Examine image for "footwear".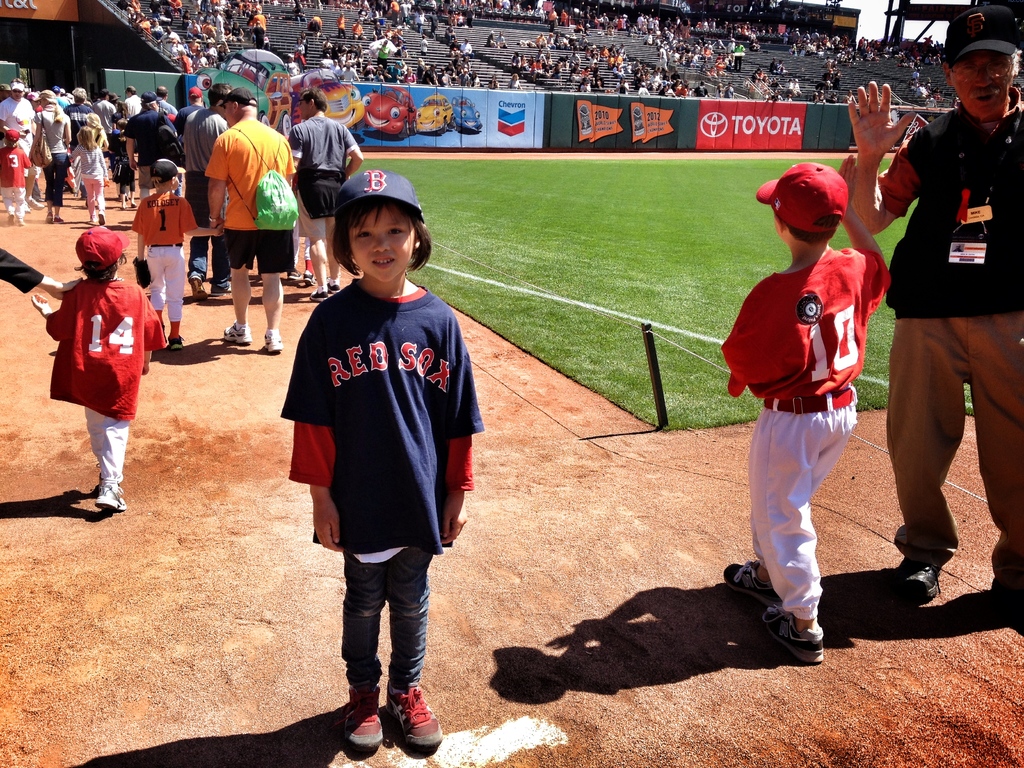
Examination result: locate(345, 680, 387, 749).
